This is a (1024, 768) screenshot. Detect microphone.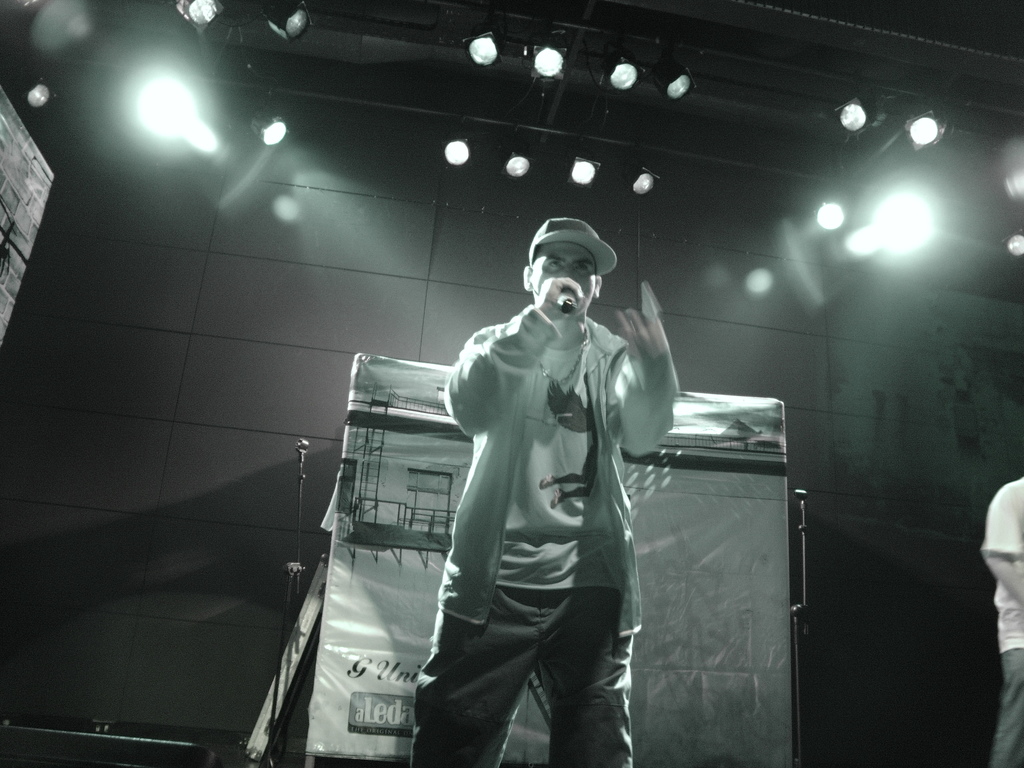
bbox=[548, 282, 577, 318].
